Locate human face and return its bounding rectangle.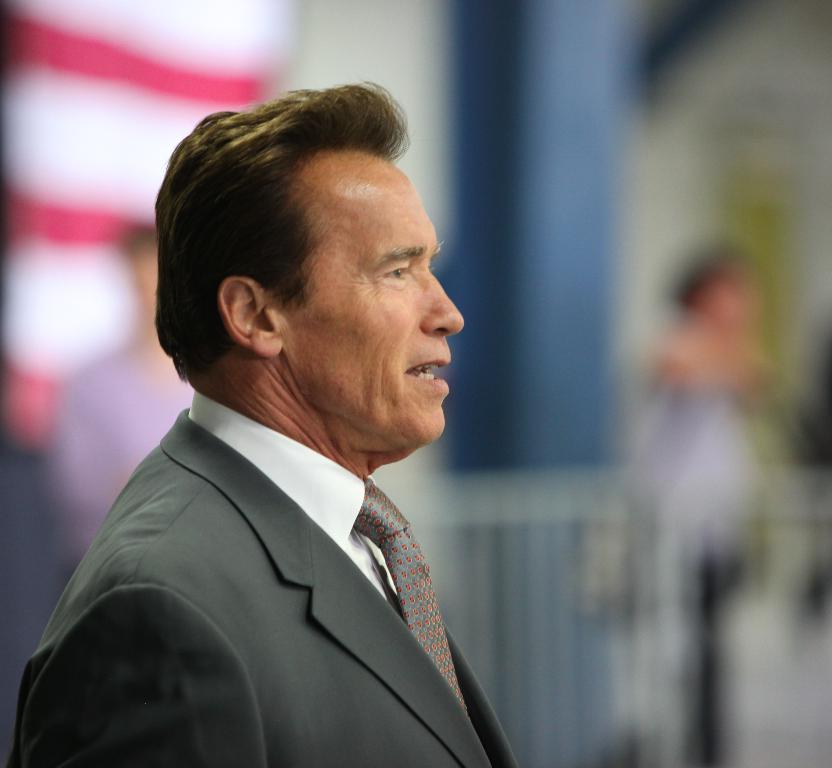
left=290, top=159, right=464, bottom=447.
